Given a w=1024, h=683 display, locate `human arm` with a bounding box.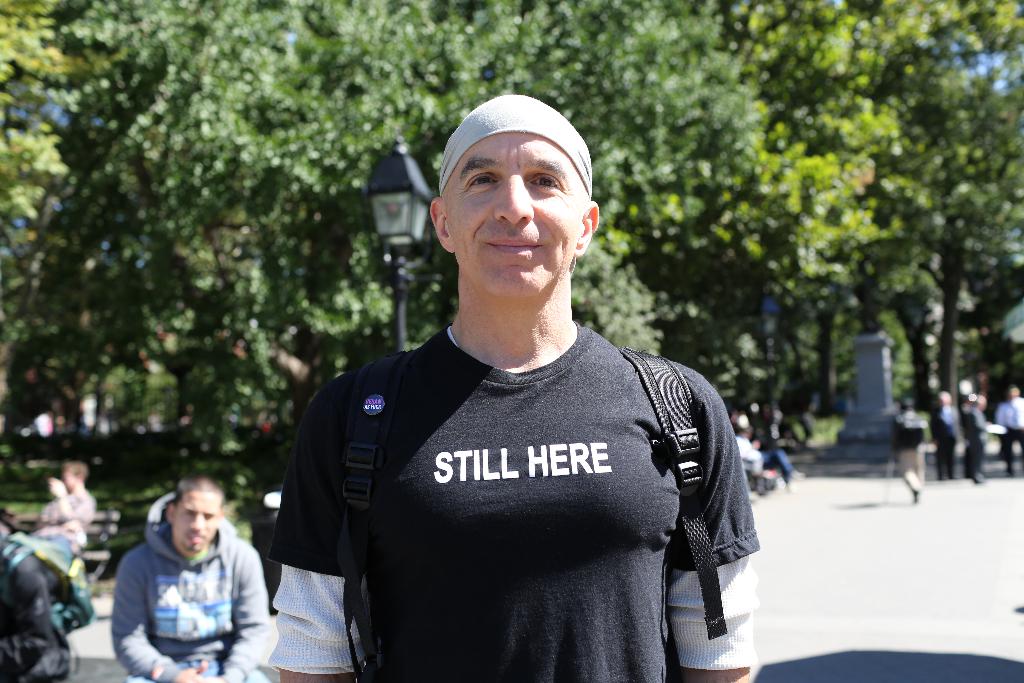
Located: bbox=[45, 481, 95, 523].
